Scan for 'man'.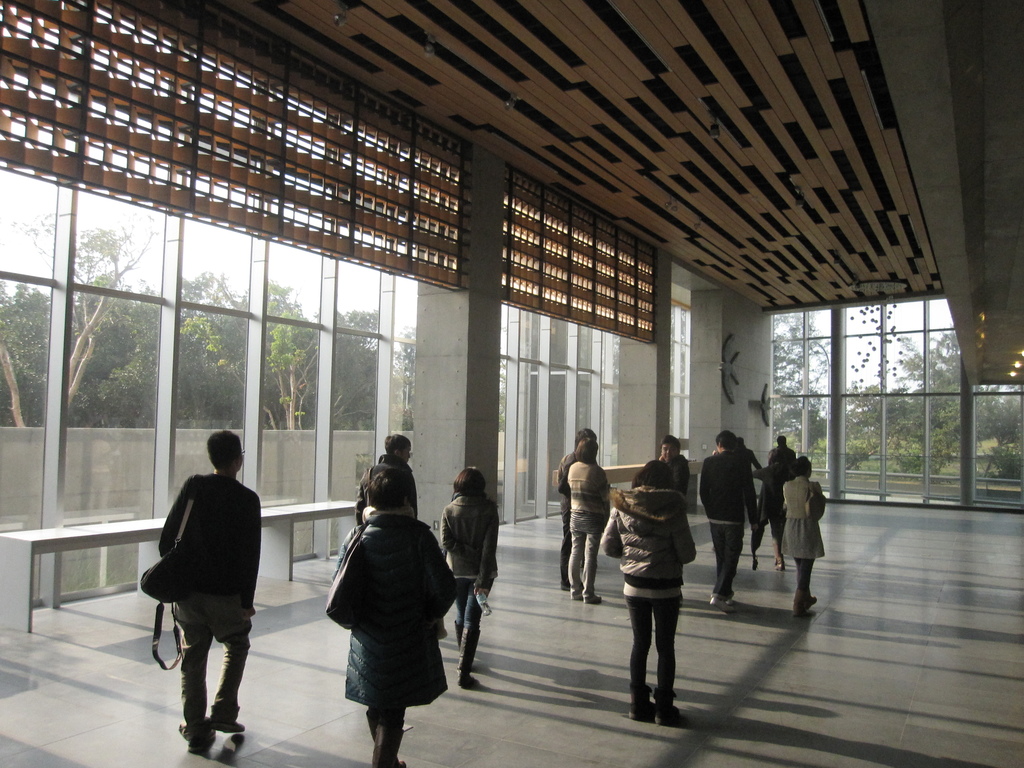
Scan result: {"x1": 356, "y1": 433, "x2": 420, "y2": 520}.
